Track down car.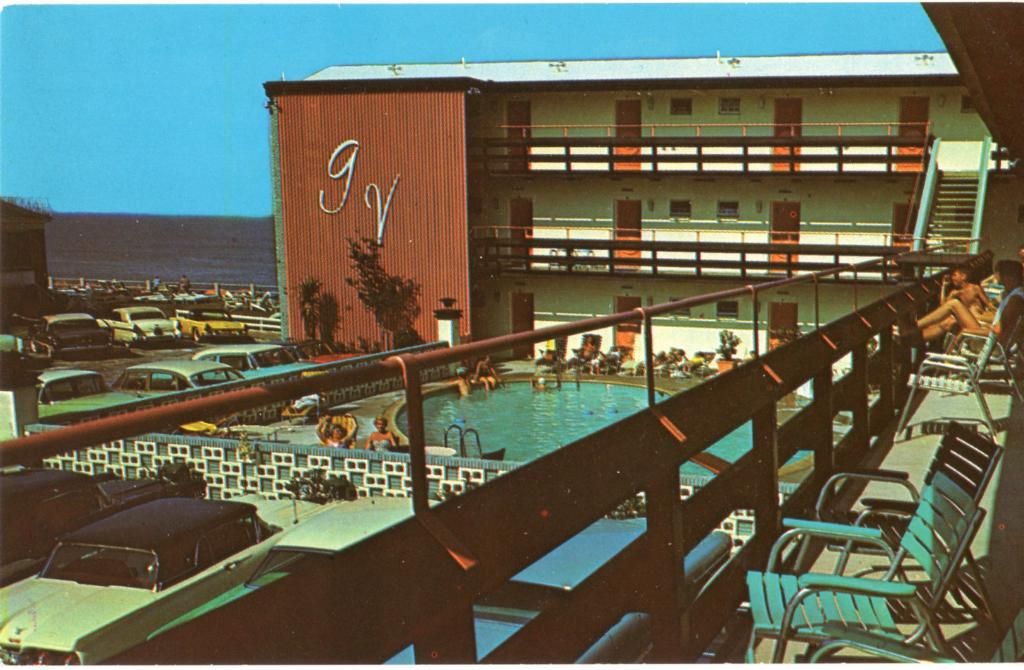
Tracked to [x1=152, y1=497, x2=461, y2=635].
